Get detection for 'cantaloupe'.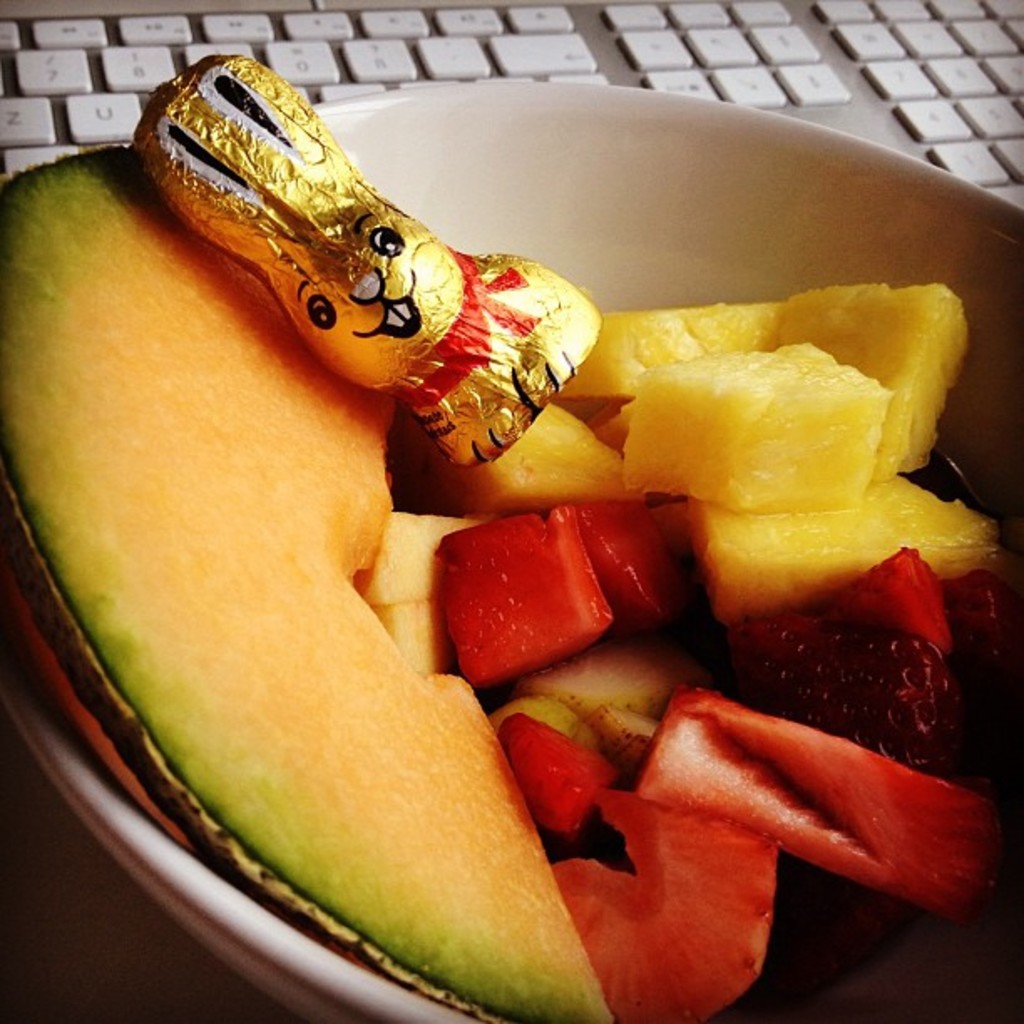
Detection: {"left": 0, "top": 144, "right": 617, "bottom": 1022}.
